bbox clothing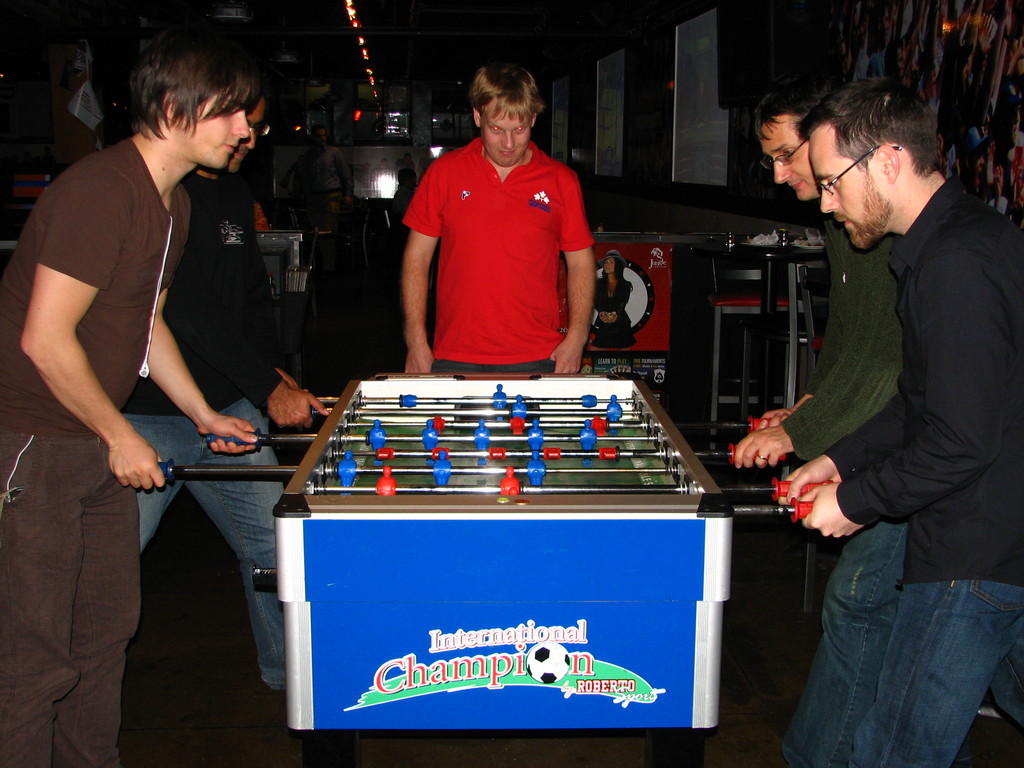
select_region(0, 140, 191, 767)
